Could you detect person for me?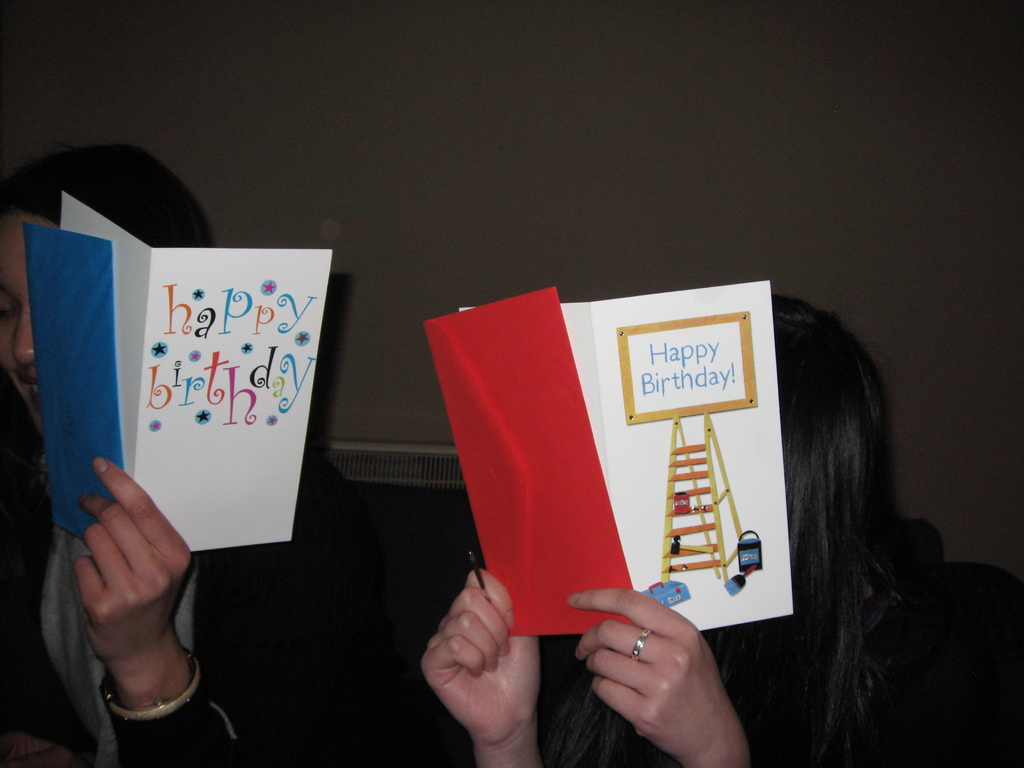
Detection result: {"left": 0, "top": 146, "right": 384, "bottom": 767}.
